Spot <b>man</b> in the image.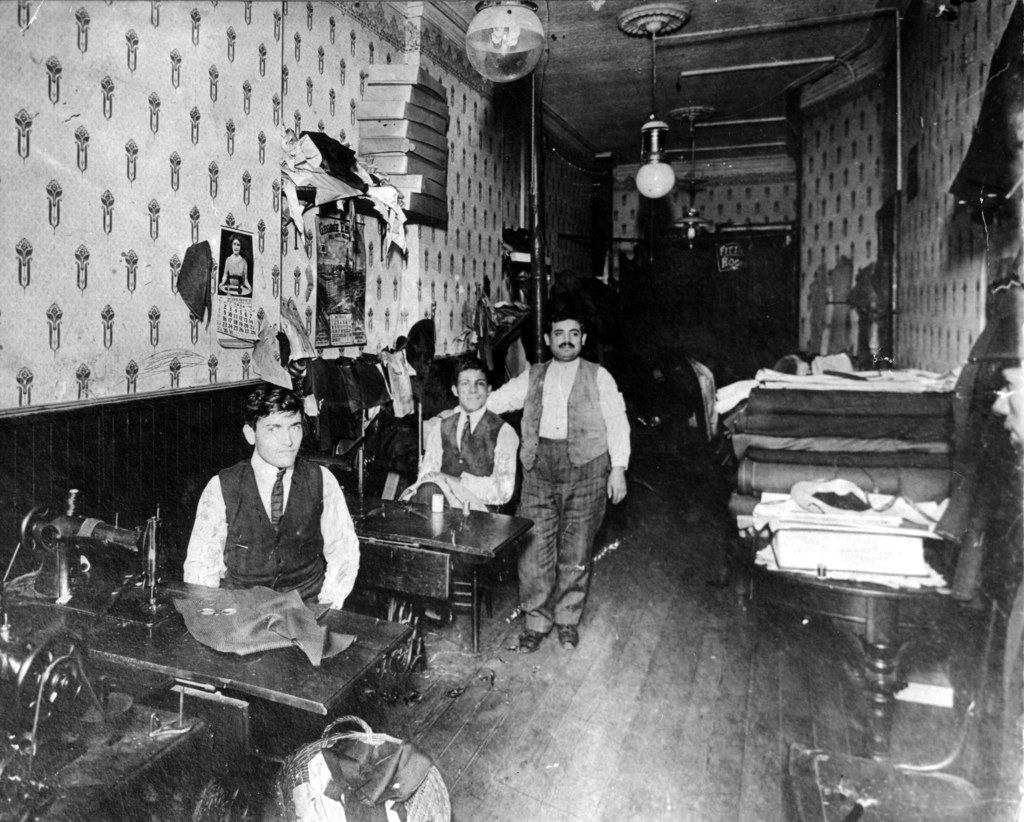
<b>man</b> found at x1=415 y1=363 x2=518 y2=510.
